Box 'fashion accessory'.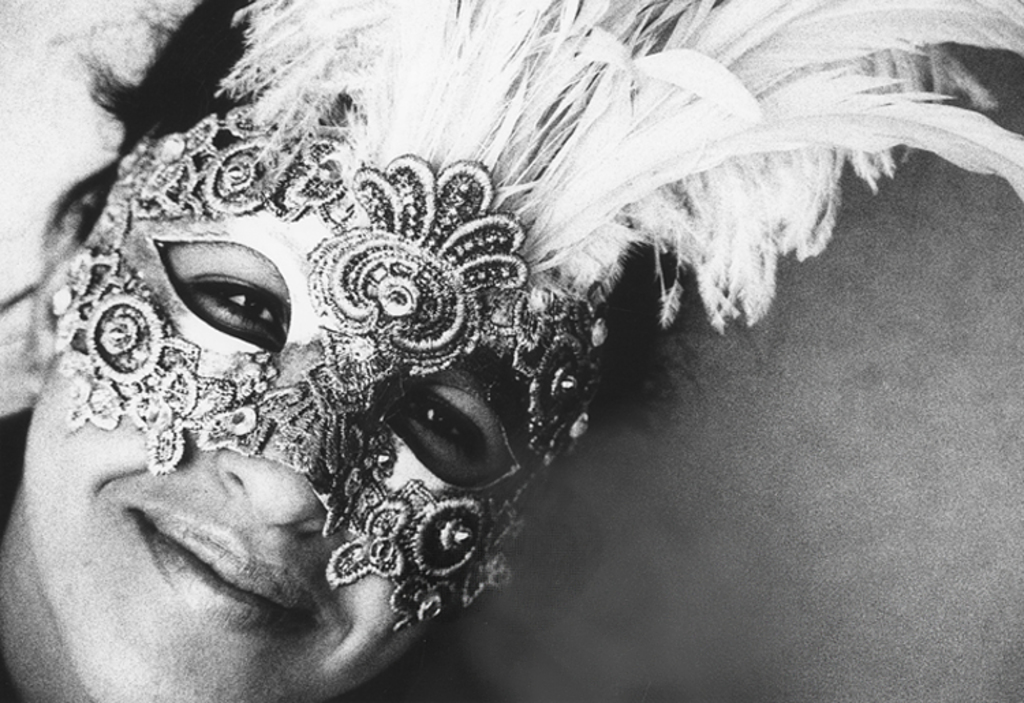
crop(42, 0, 1023, 631).
